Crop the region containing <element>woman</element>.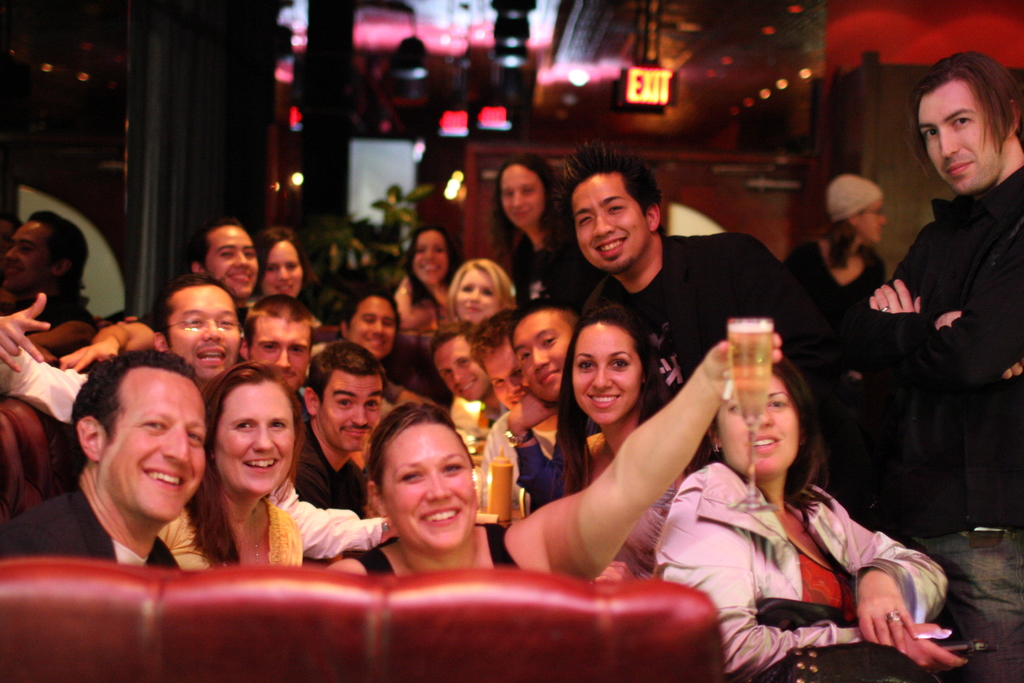
Crop region: (left=504, top=158, right=611, bottom=311).
